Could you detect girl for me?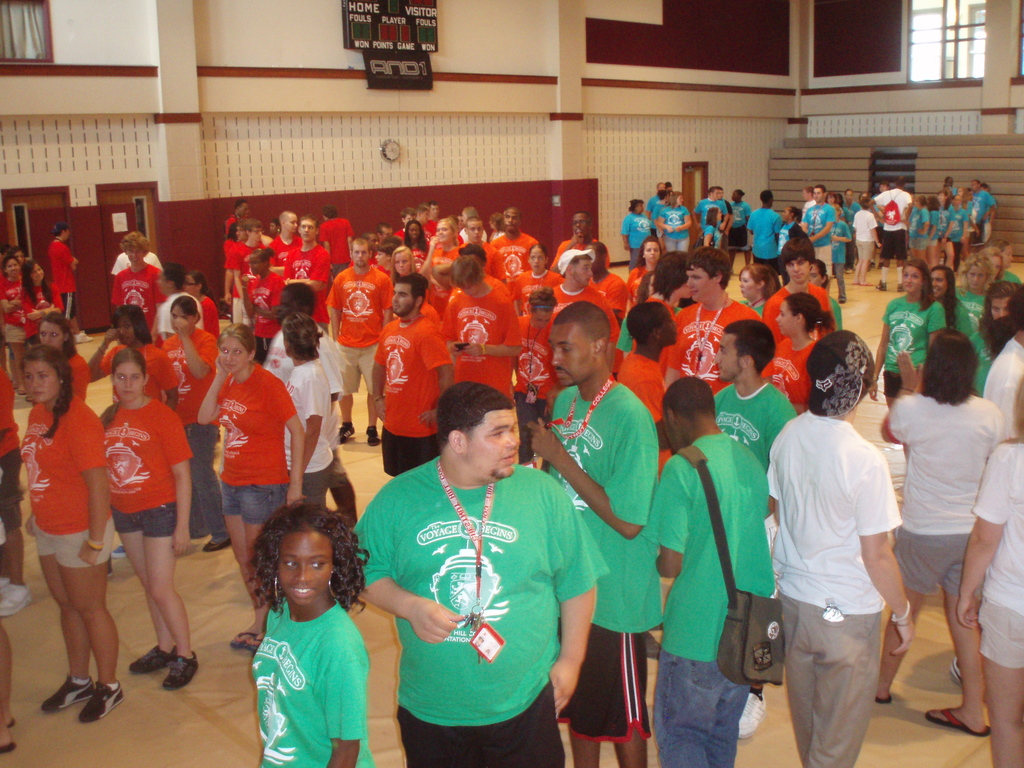
Detection result: crop(703, 208, 724, 255).
